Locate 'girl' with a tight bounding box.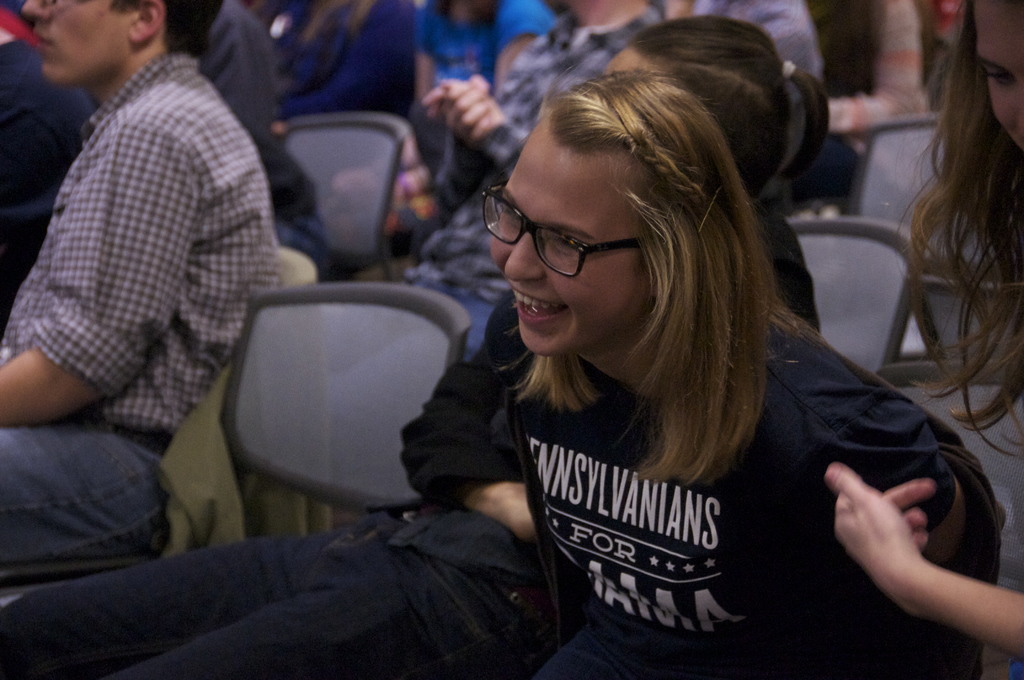
[399,71,966,679].
